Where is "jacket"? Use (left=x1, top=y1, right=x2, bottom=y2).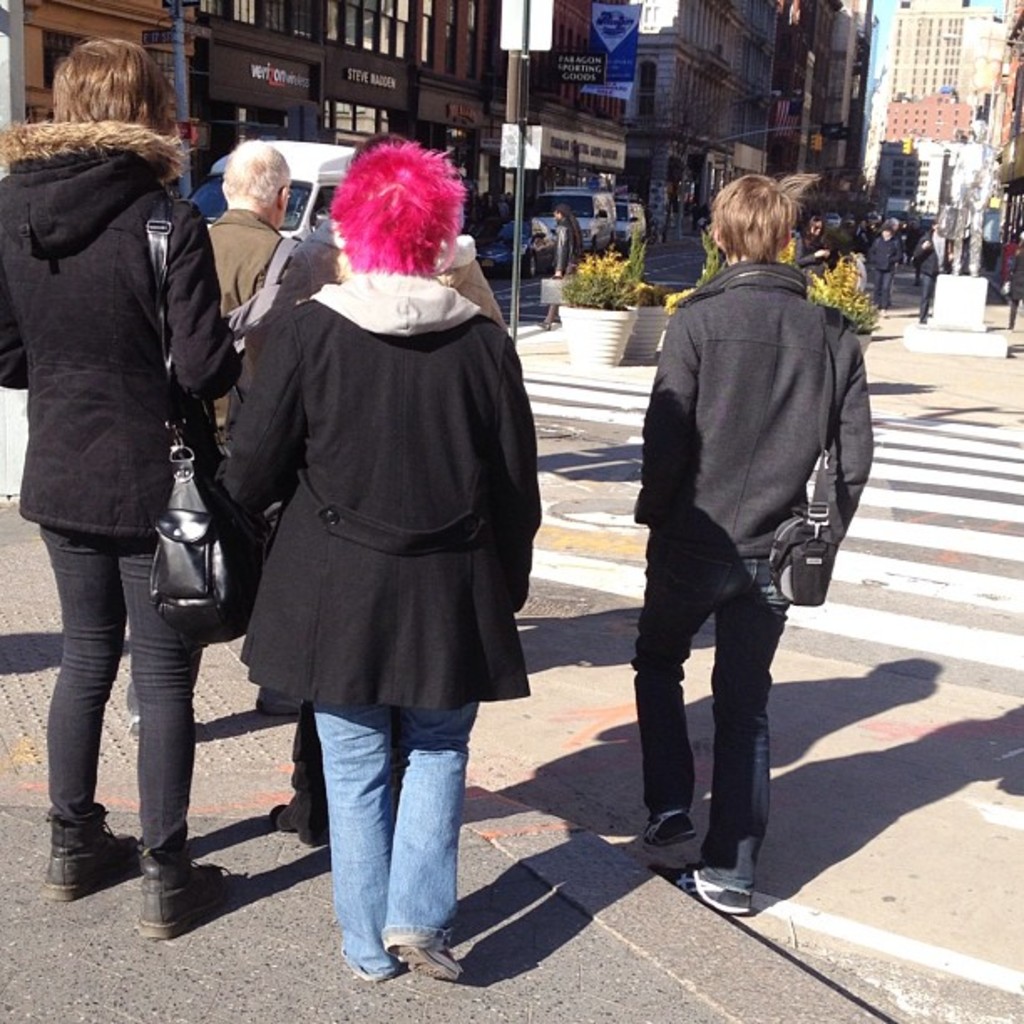
(left=644, top=259, right=883, bottom=562).
